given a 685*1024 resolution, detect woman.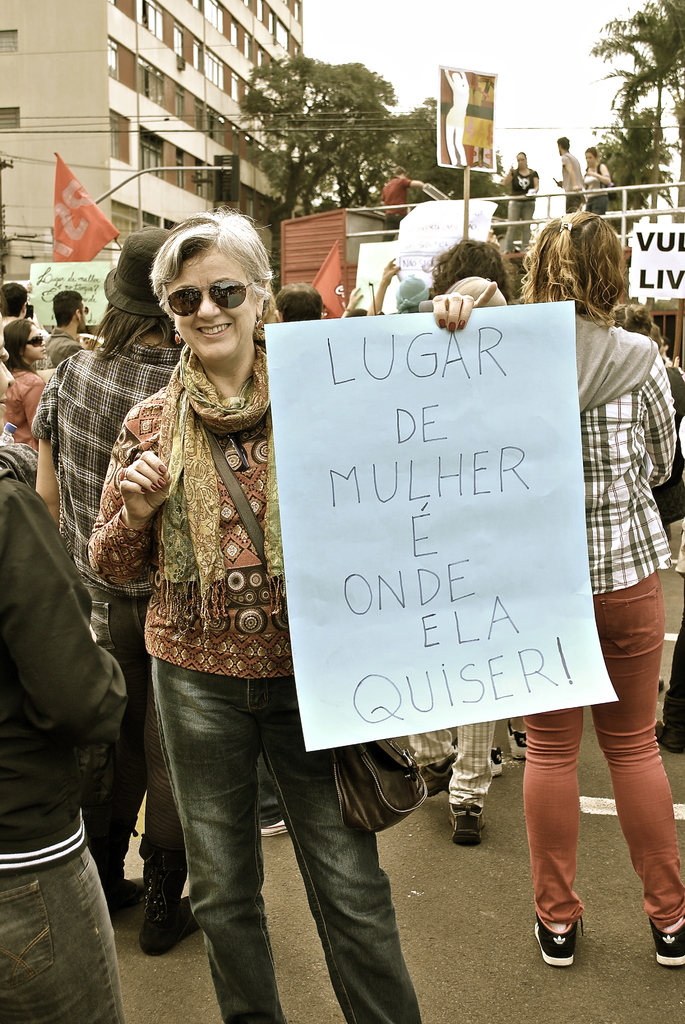
(left=517, top=207, right=684, bottom=968).
